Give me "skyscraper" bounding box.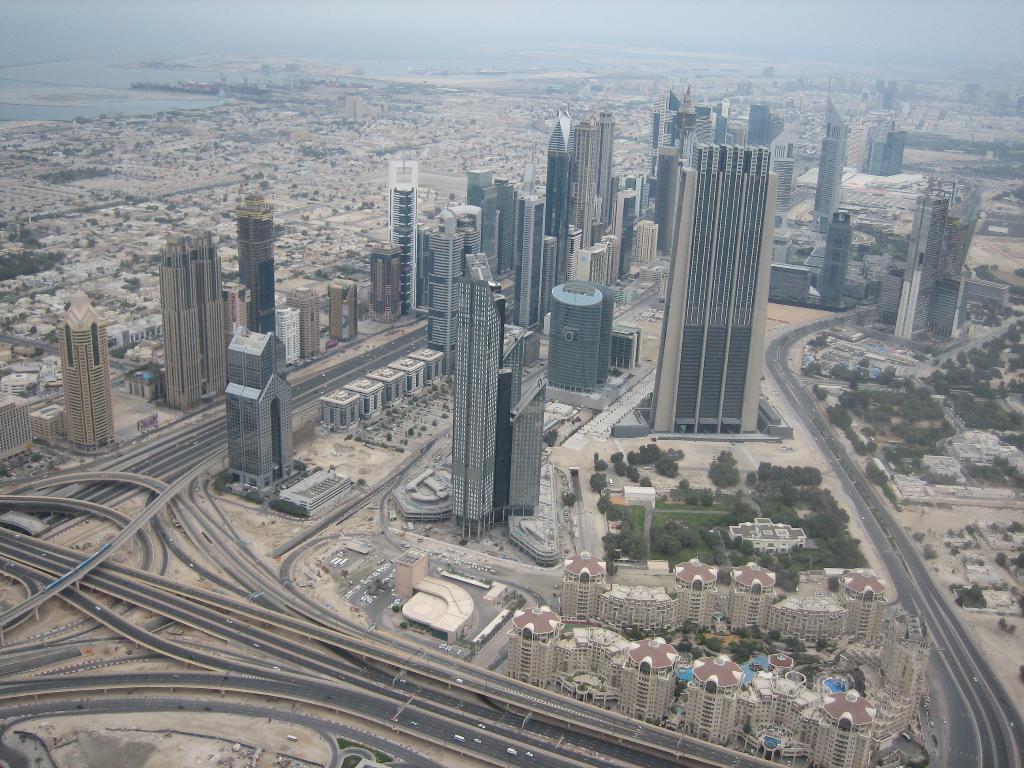
bbox=[372, 244, 410, 326].
